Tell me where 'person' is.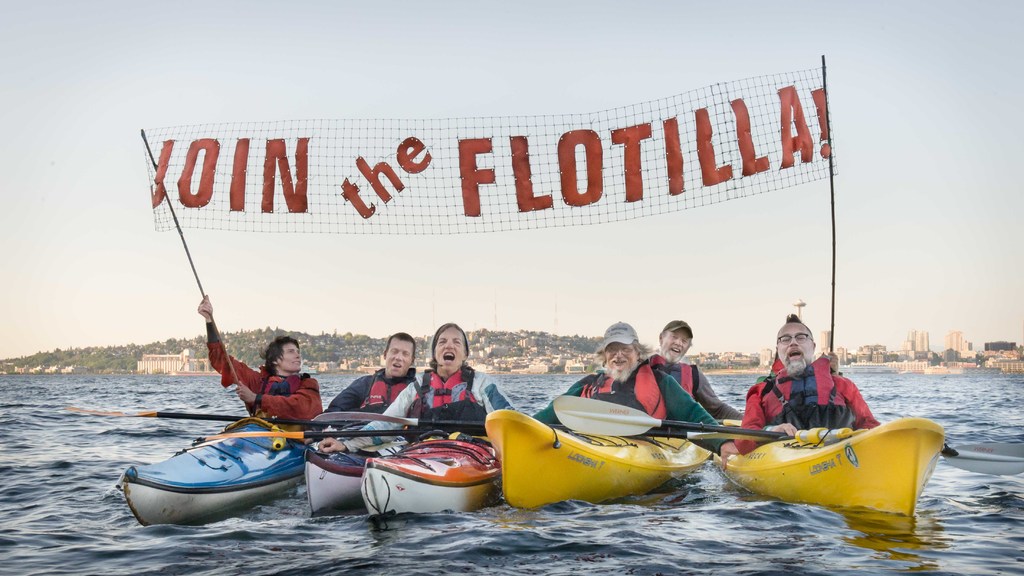
'person' is at box(328, 331, 521, 456).
